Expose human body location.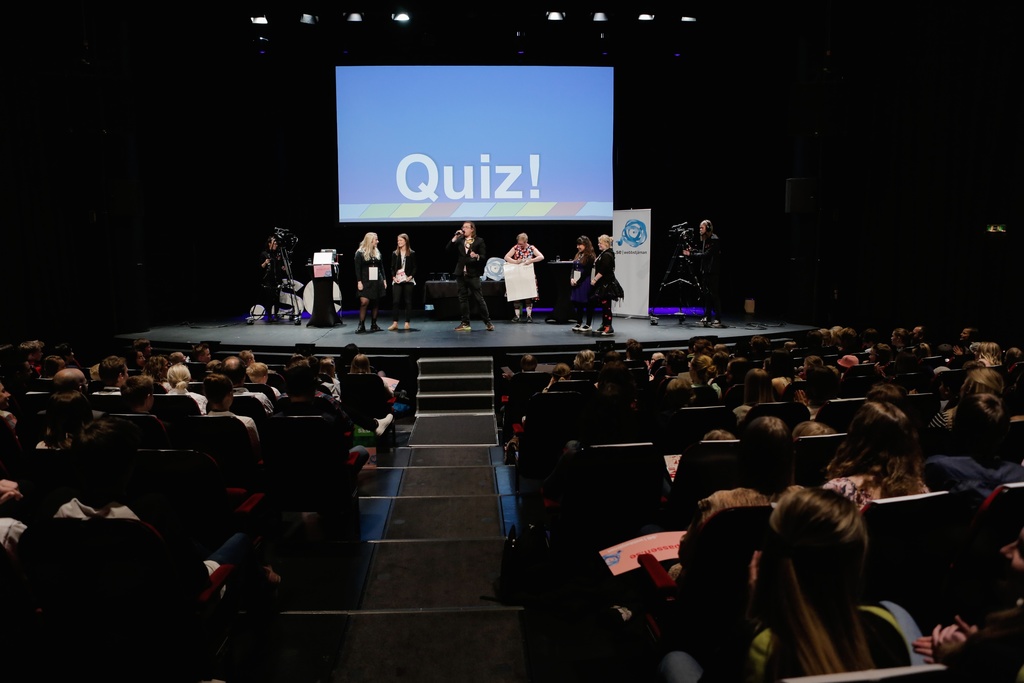
Exposed at [left=353, top=230, right=381, bottom=331].
